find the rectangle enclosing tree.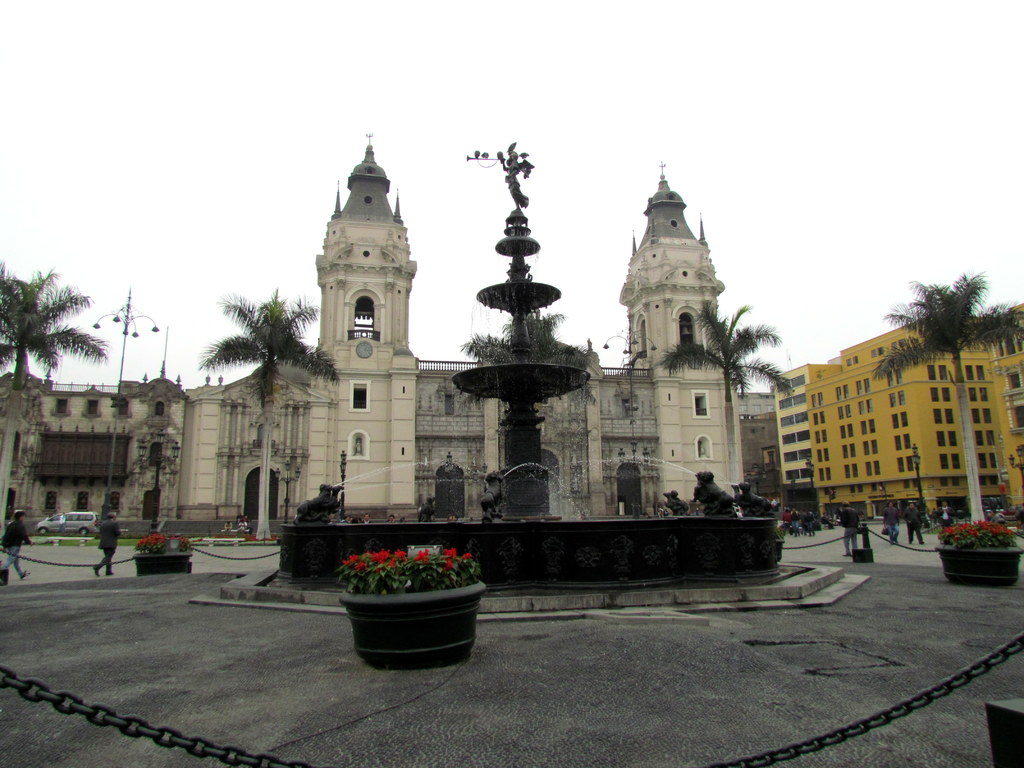
Rect(646, 273, 812, 517).
